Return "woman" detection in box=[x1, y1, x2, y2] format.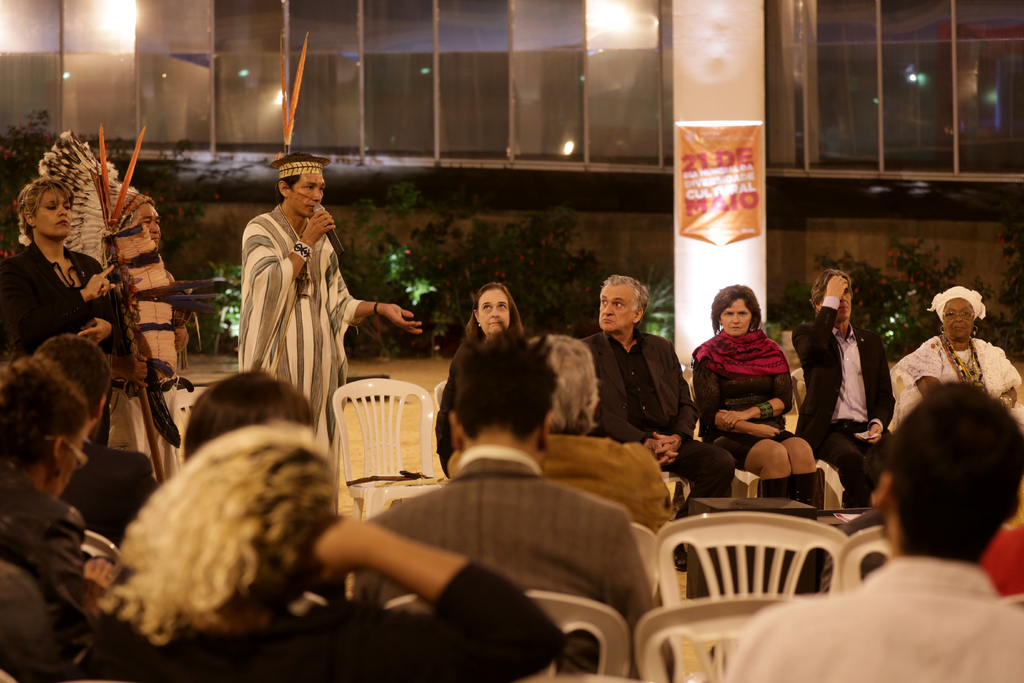
box=[695, 283, 809, 461].
